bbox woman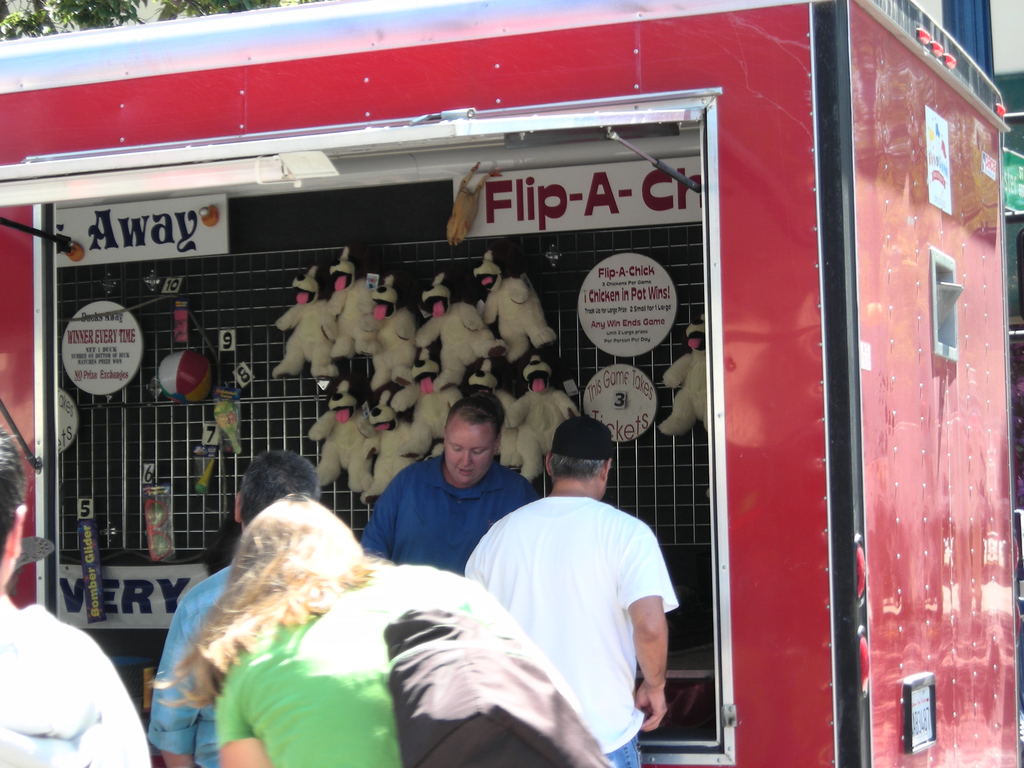
bbox=(202, 454, 602, 755)
